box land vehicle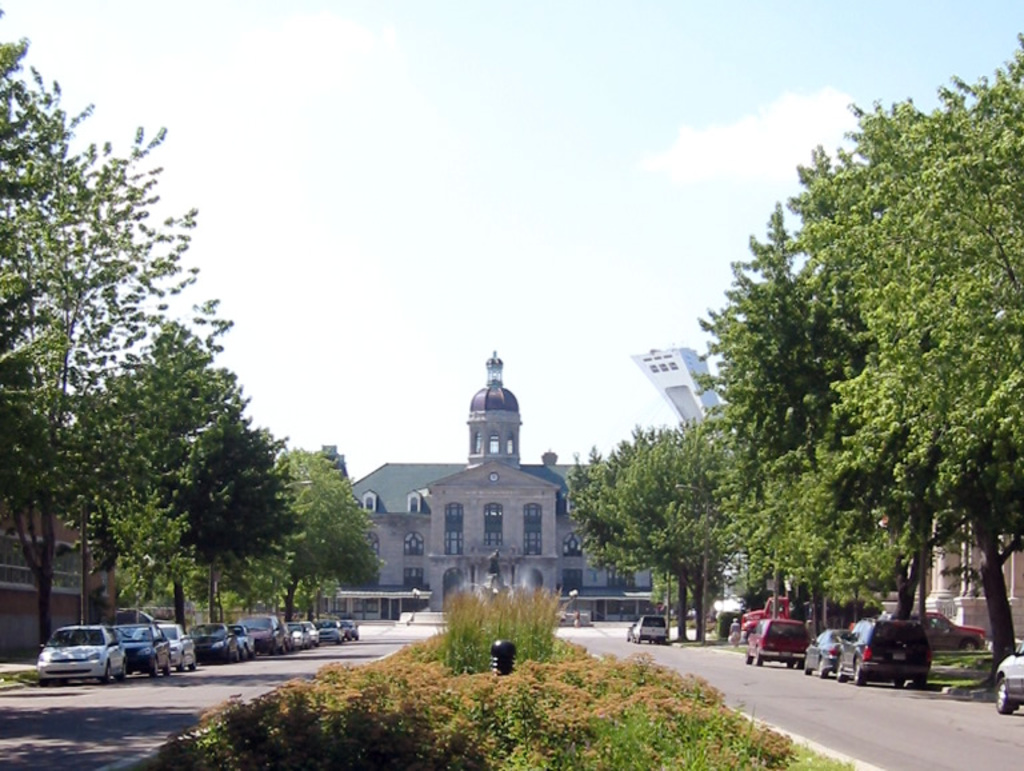
(801, 626, 851, 684)
